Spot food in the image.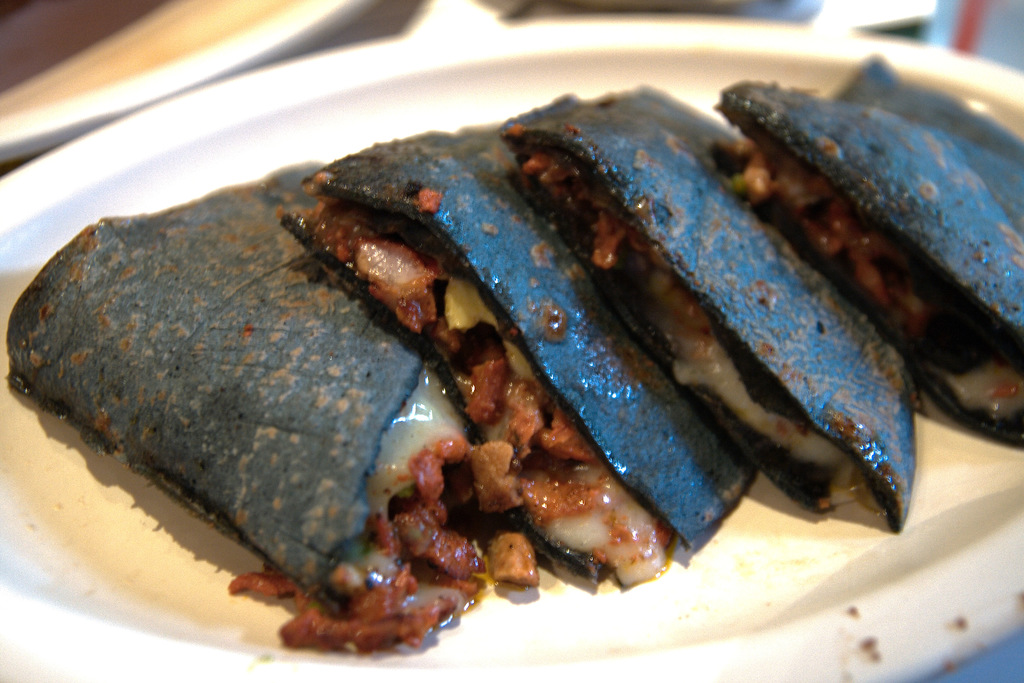
food found at [496, 80, 922, 533].
